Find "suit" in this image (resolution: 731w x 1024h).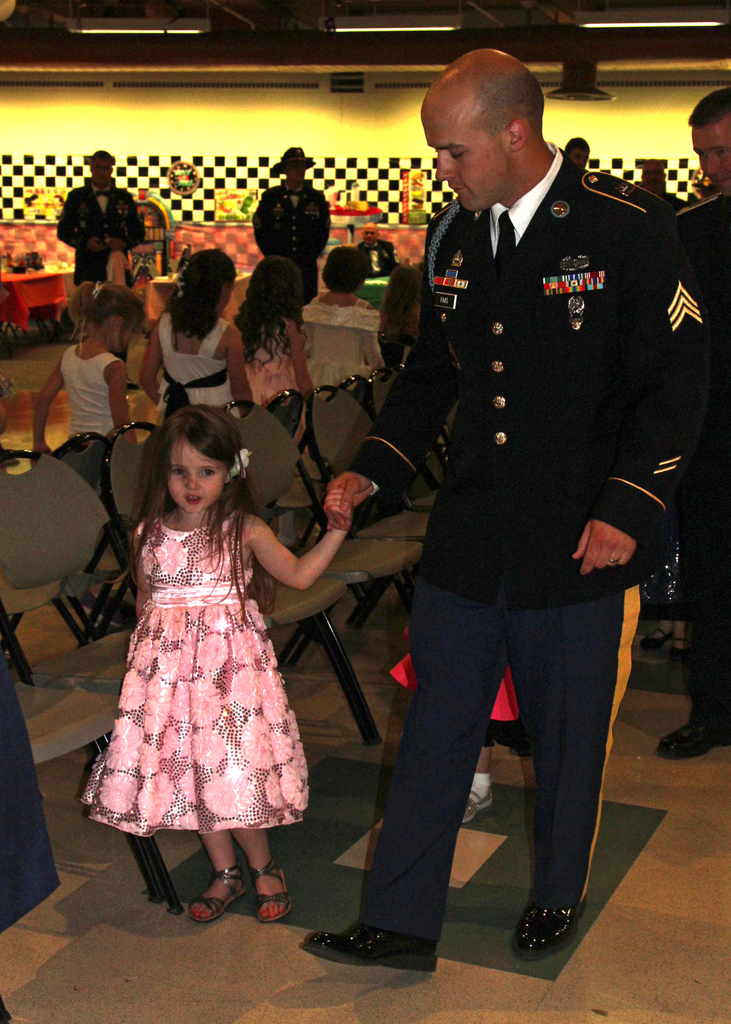
<region>686, 193, 730, 714</region>.
